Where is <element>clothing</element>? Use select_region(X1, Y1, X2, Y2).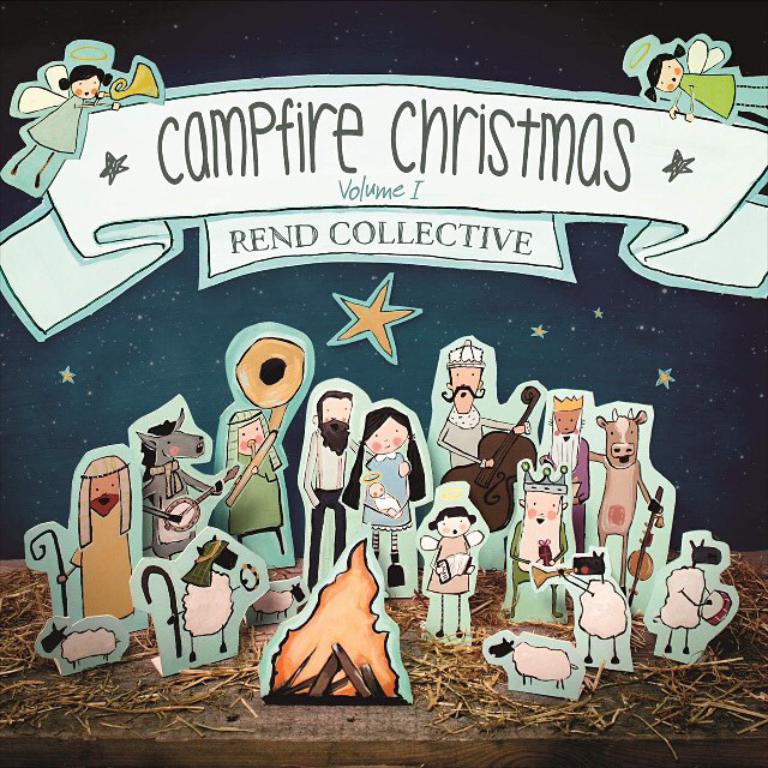
select_region(678, 74, 732, 122).
